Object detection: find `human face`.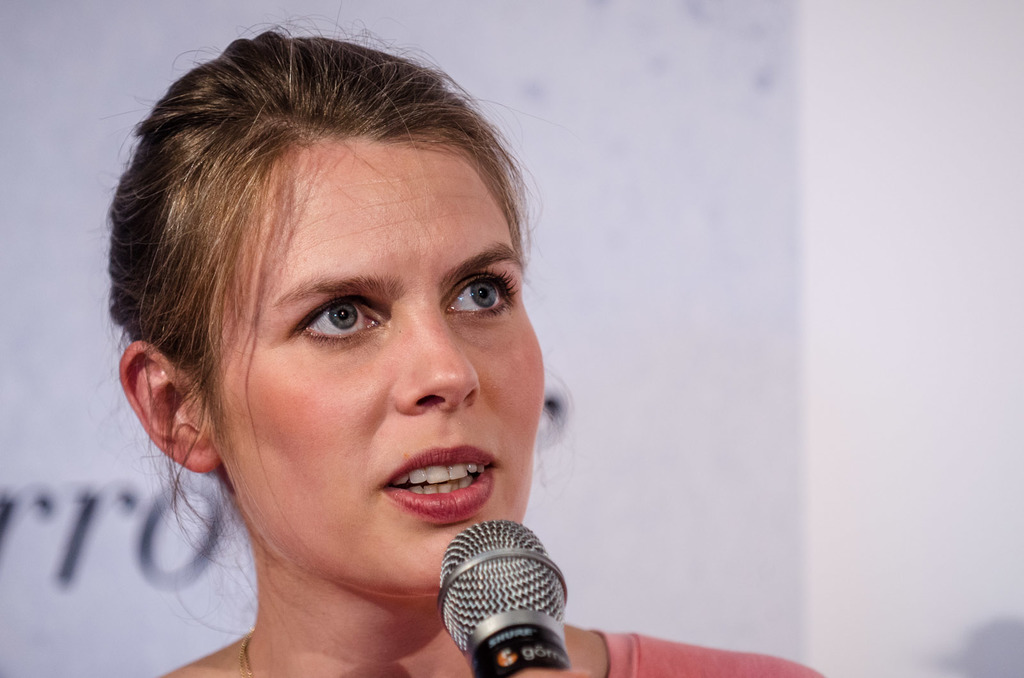
l=205, t=118, r=548, b=603.
